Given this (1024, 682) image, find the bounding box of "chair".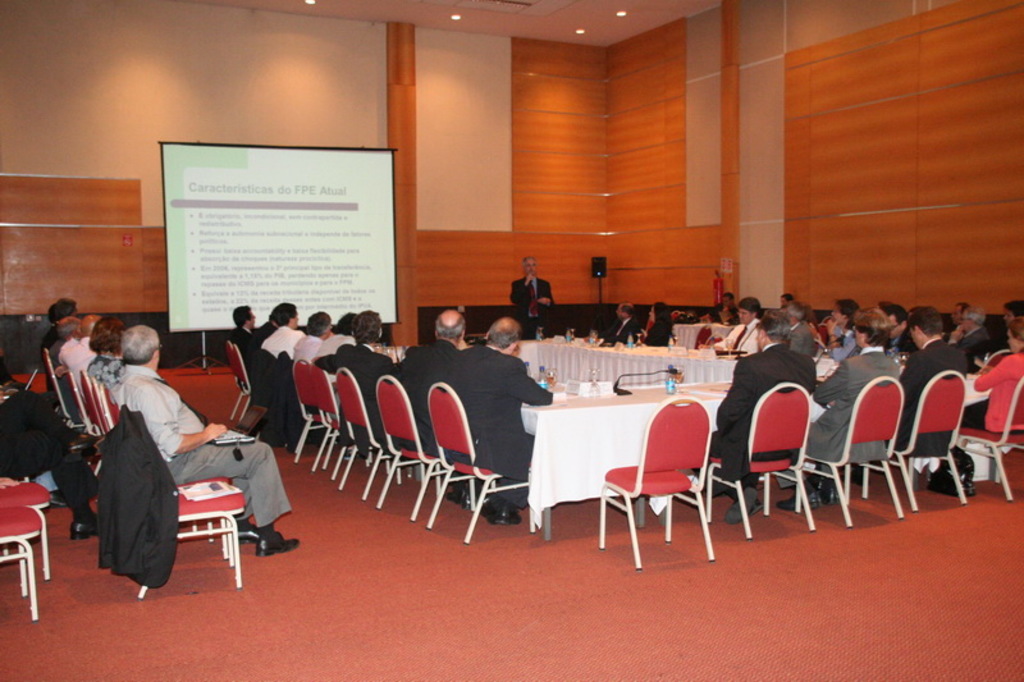
select_region(4, 482, 54, 576).
